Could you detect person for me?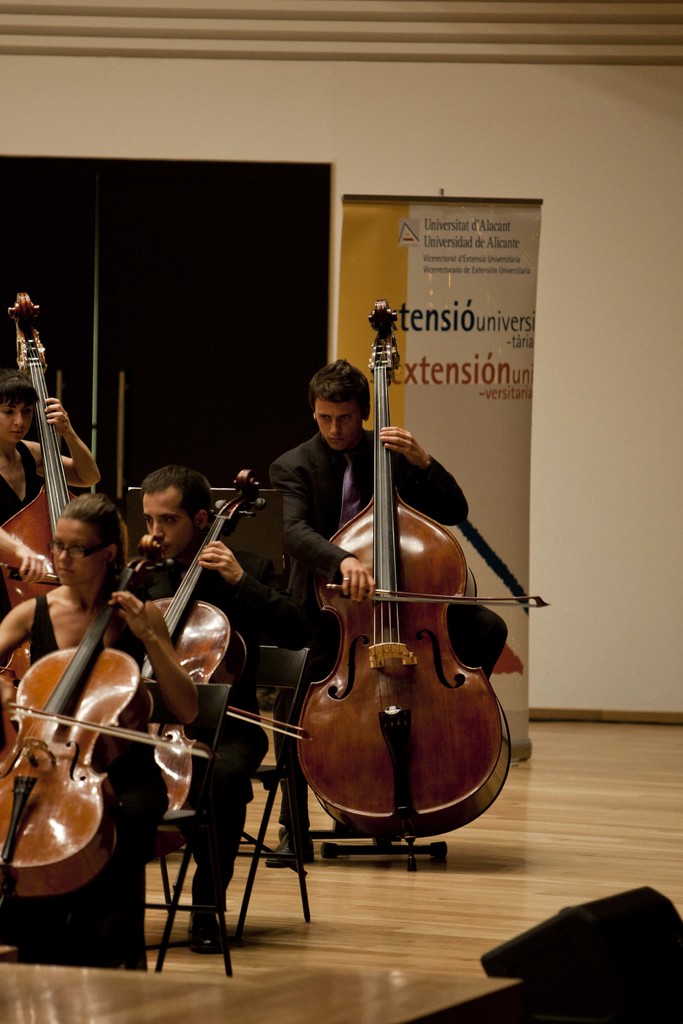
Detection result: bbox=(0, 374, 101, 614).
